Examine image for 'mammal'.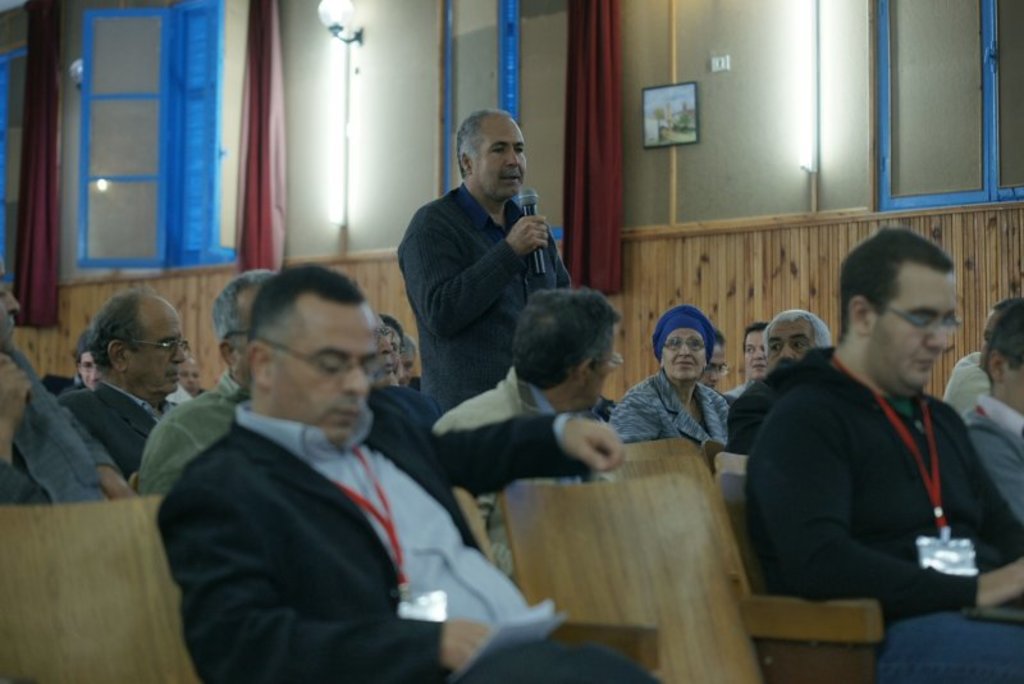
Examination result: {"left": 49, "top": 330, "right": 101, "bottom": 396}.
